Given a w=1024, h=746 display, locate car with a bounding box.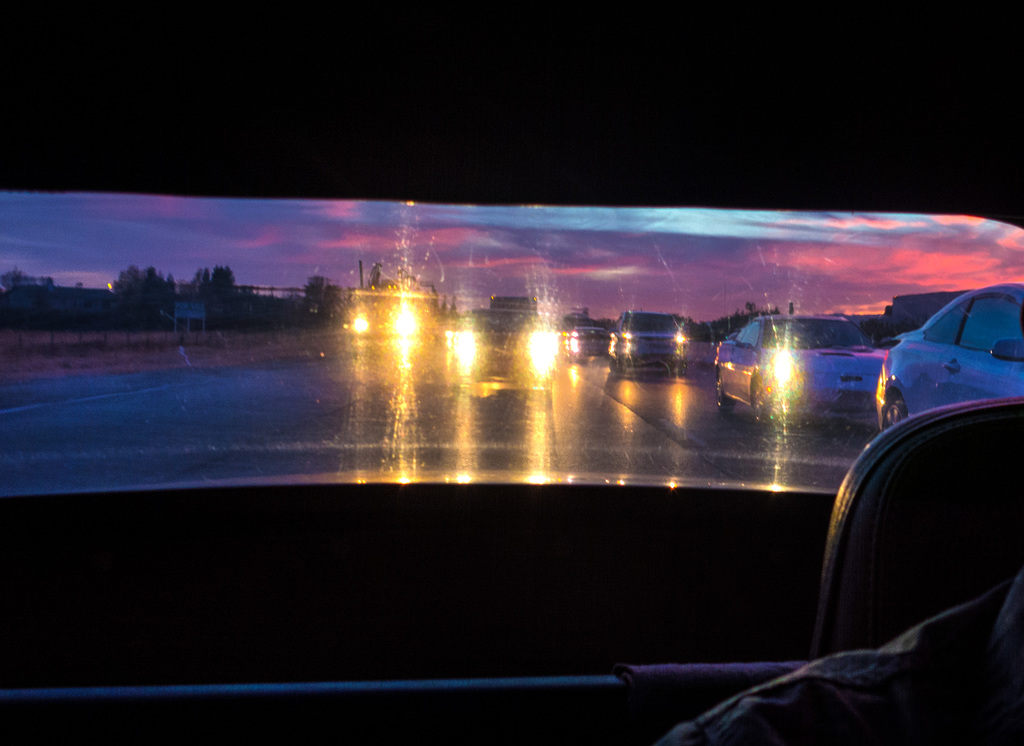
Located: BBox(600, 309, 704, 375).
